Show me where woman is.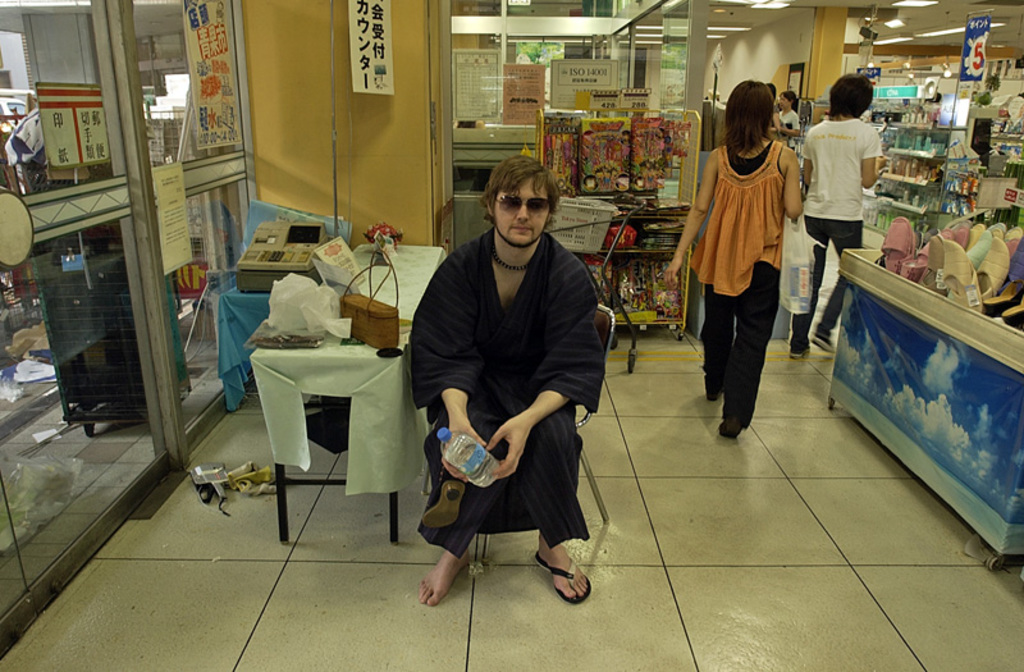
woman is at rect(777, 93, 797, 148).
